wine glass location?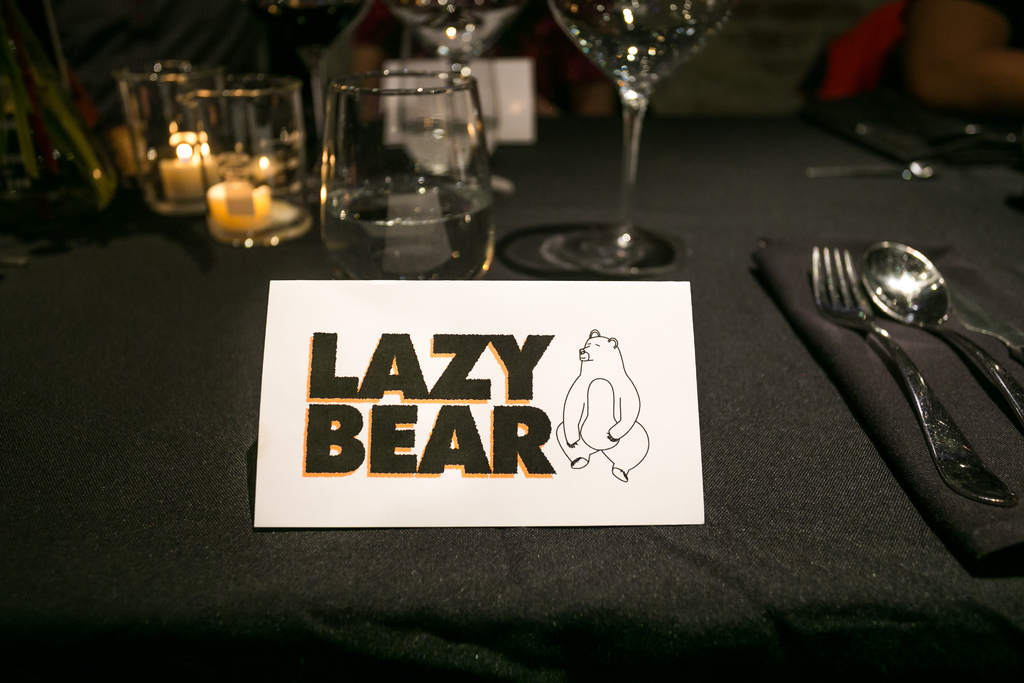
317/69/496/279
